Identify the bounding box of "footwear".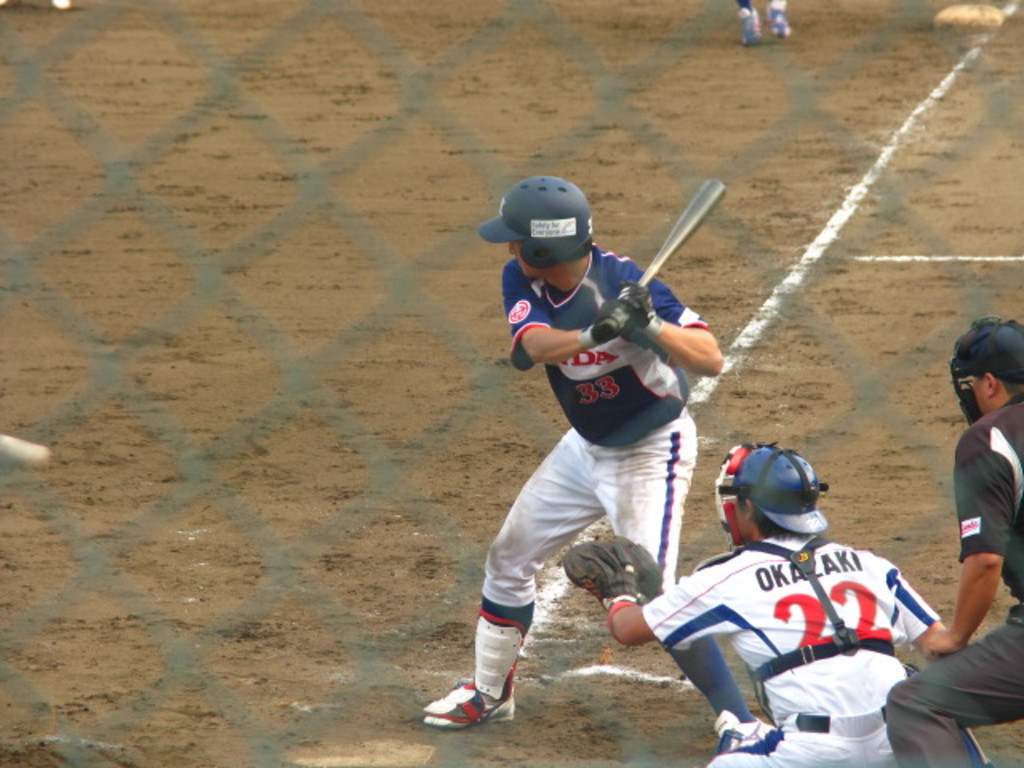
x1=429, y1=672, x2=514, y2=739.
